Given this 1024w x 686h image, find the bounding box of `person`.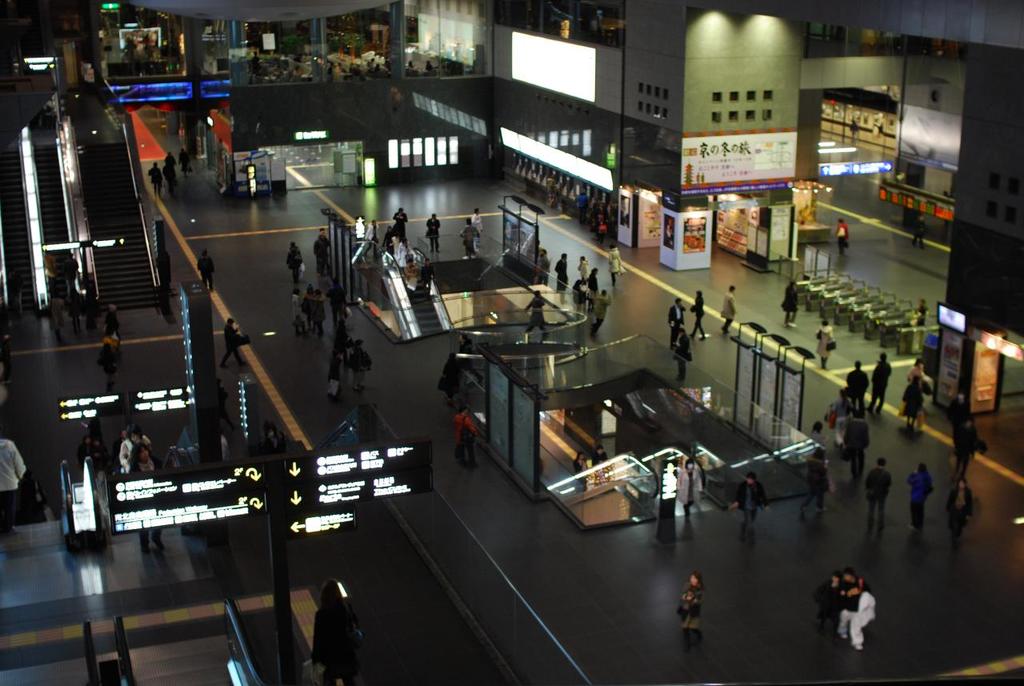
[left=65, top=250, right=75, bottom=287].
